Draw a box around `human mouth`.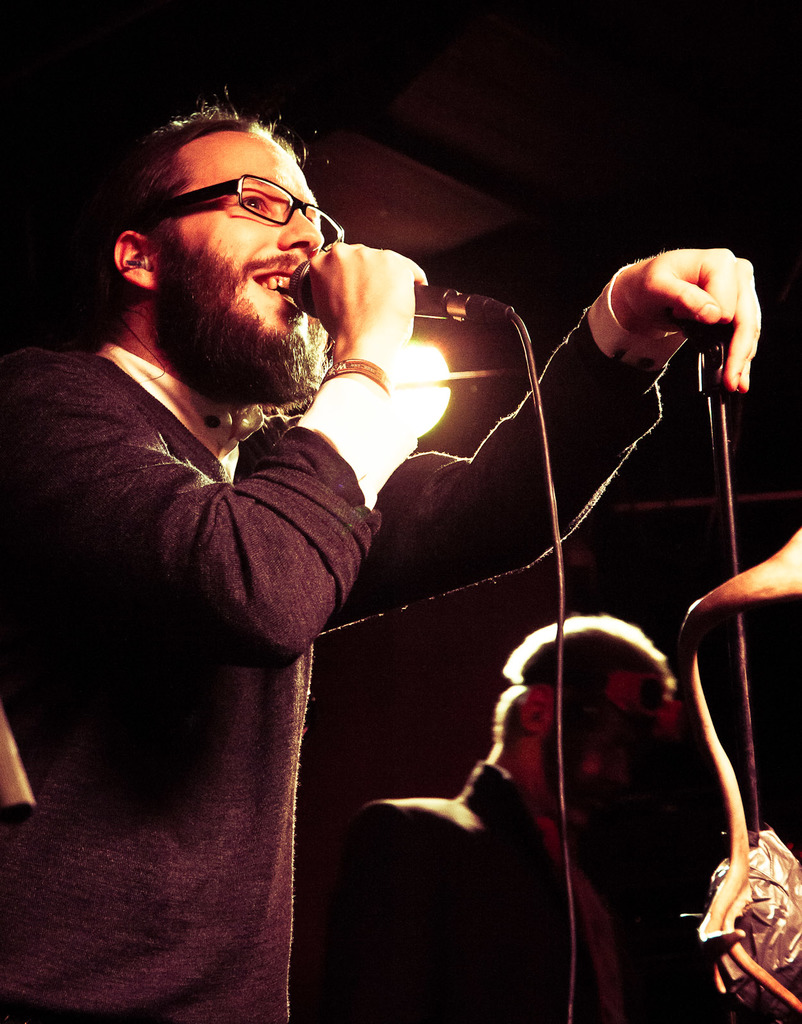
251, 267, 298, 310.
